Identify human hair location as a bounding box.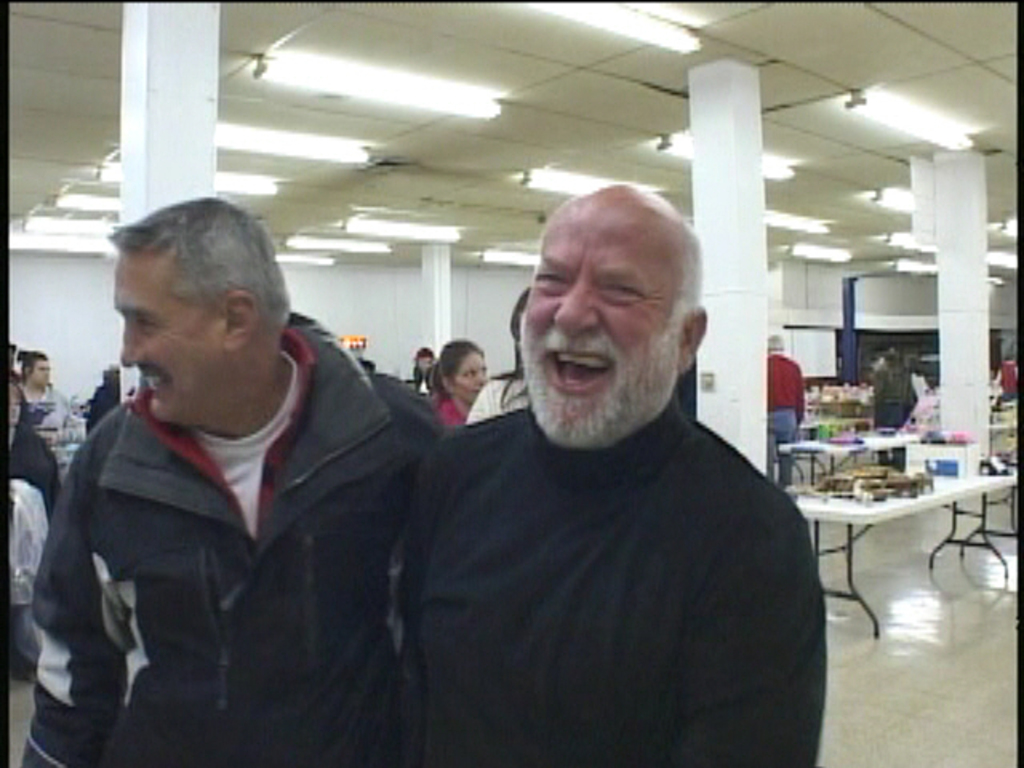
21/347/45/378.
